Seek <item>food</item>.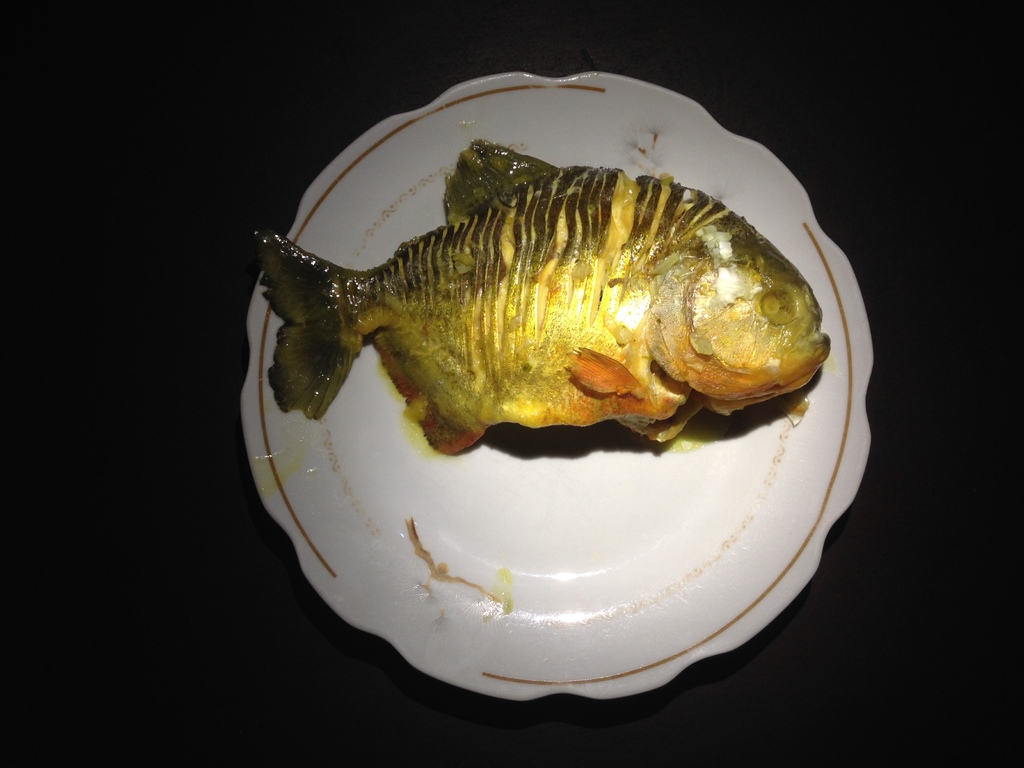
[left=261, top=151, right=842, bottom=609].
